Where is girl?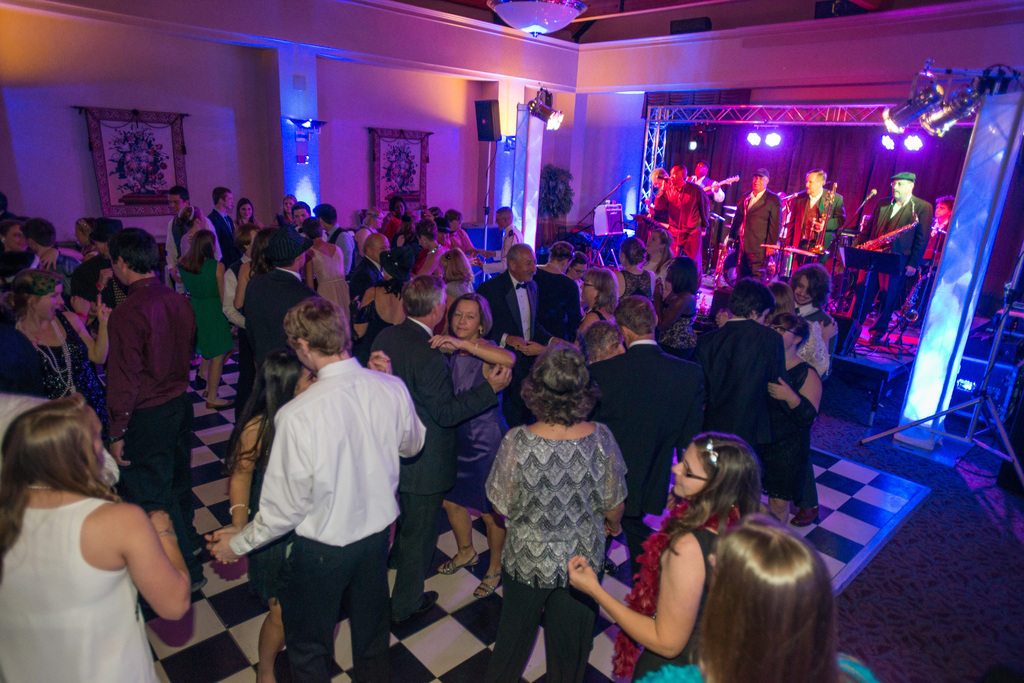
353 207 383 267.
